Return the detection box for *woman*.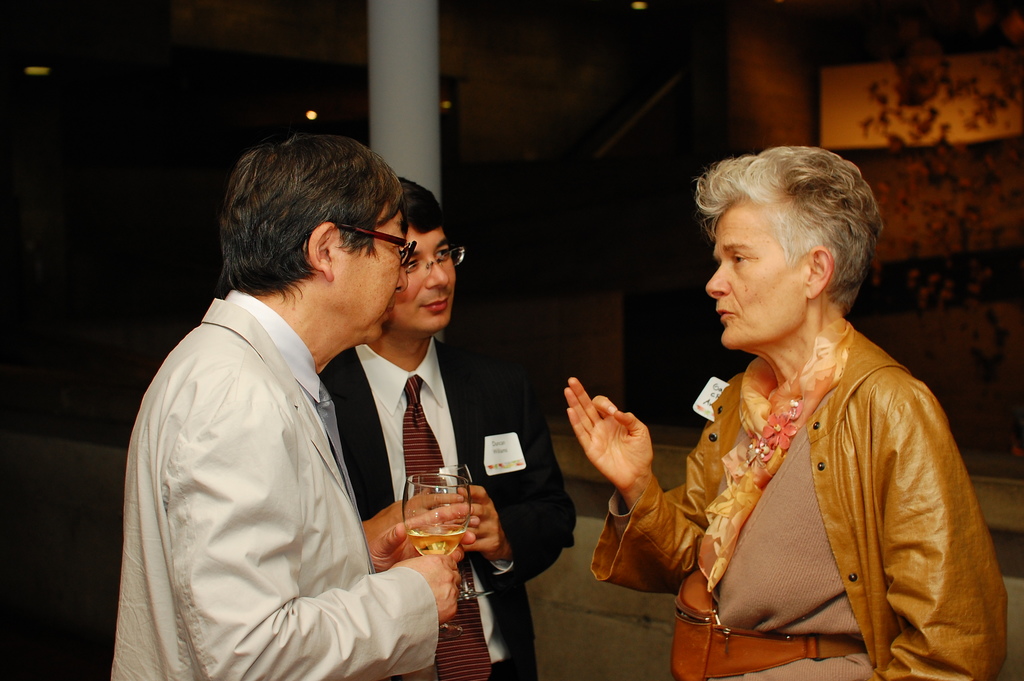
detection(563, 138, 1015, 680).
